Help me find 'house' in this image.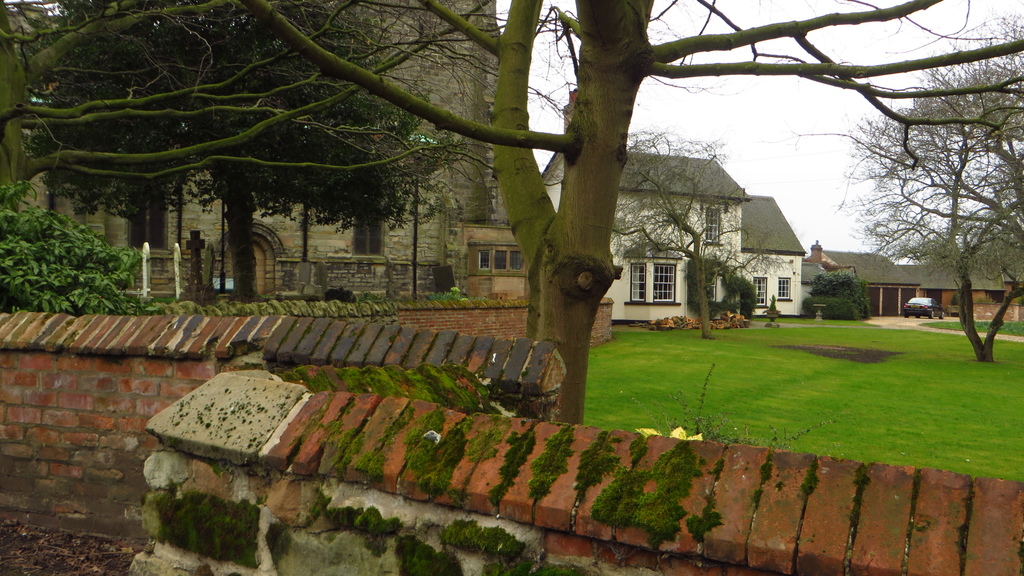
Found it: 735:192:807:319.
